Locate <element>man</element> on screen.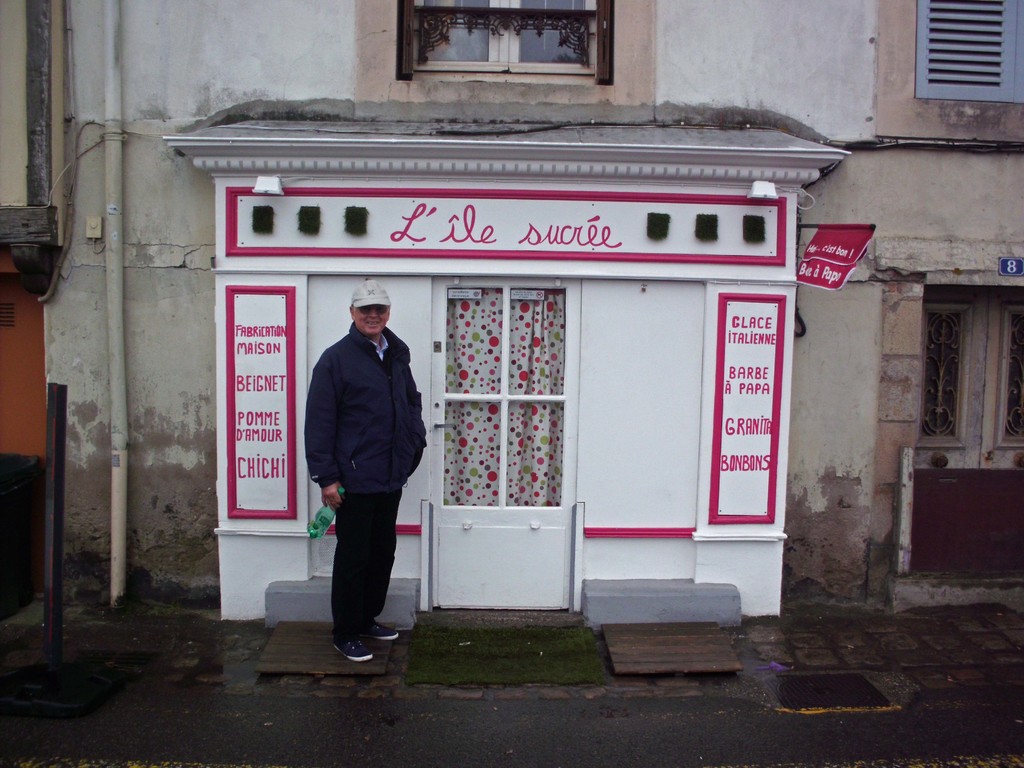
On screen at [left=303, top=287, right=431, bottom=650].
